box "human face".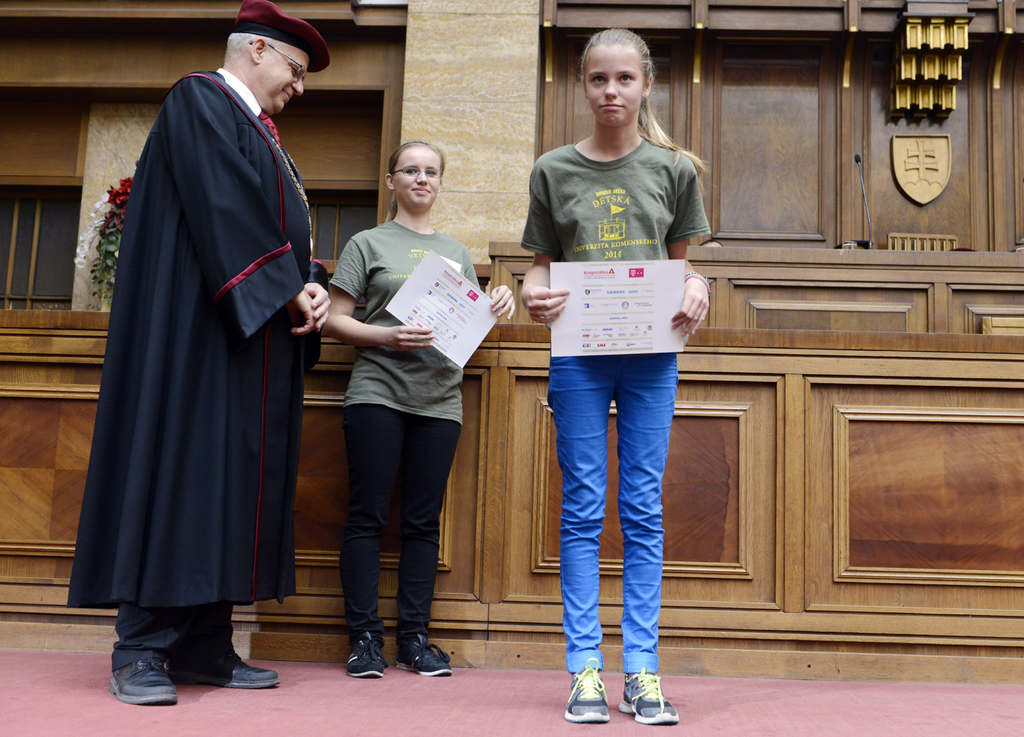
(586, 44, 643, 126).
